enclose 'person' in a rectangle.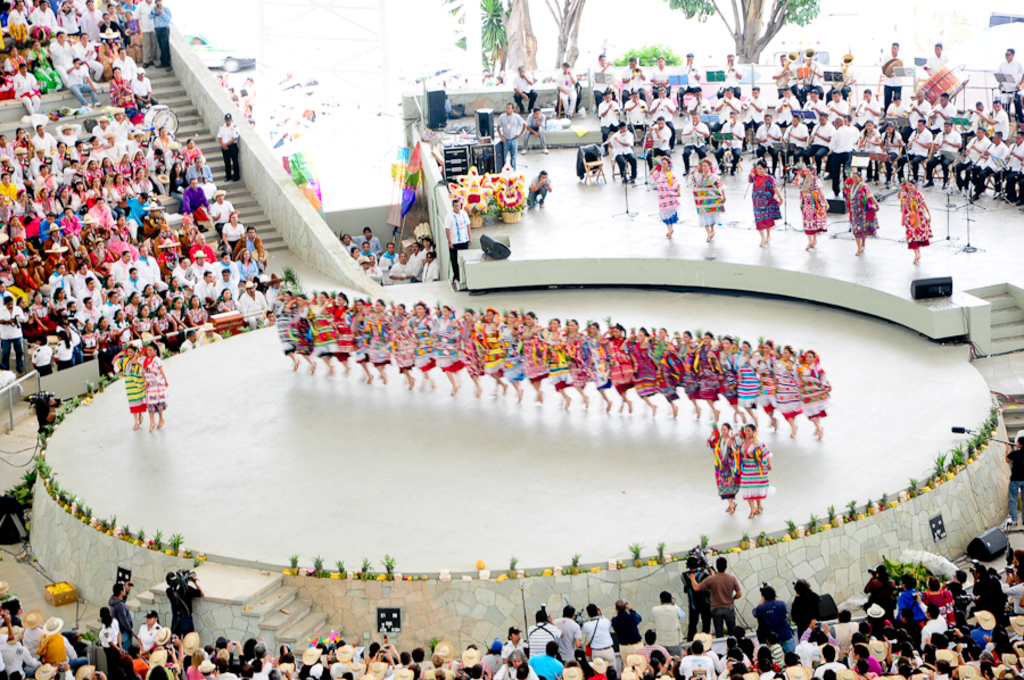
BBox(99, 339, 154, 441).
